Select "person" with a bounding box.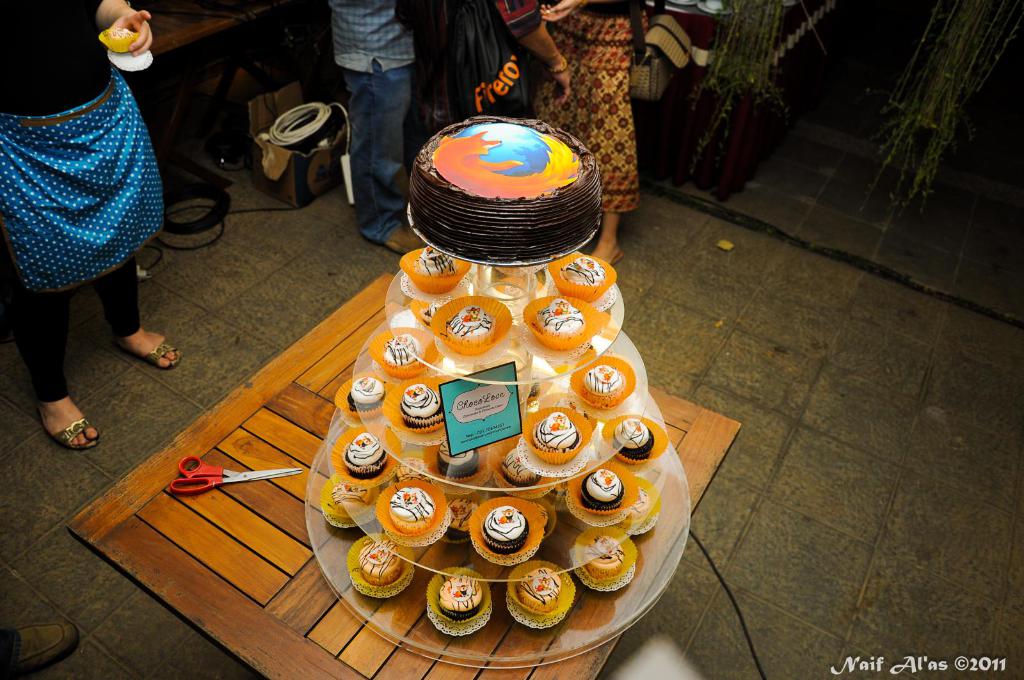
pyautogui.locateOnScreen(537, 0, 648, 264).
